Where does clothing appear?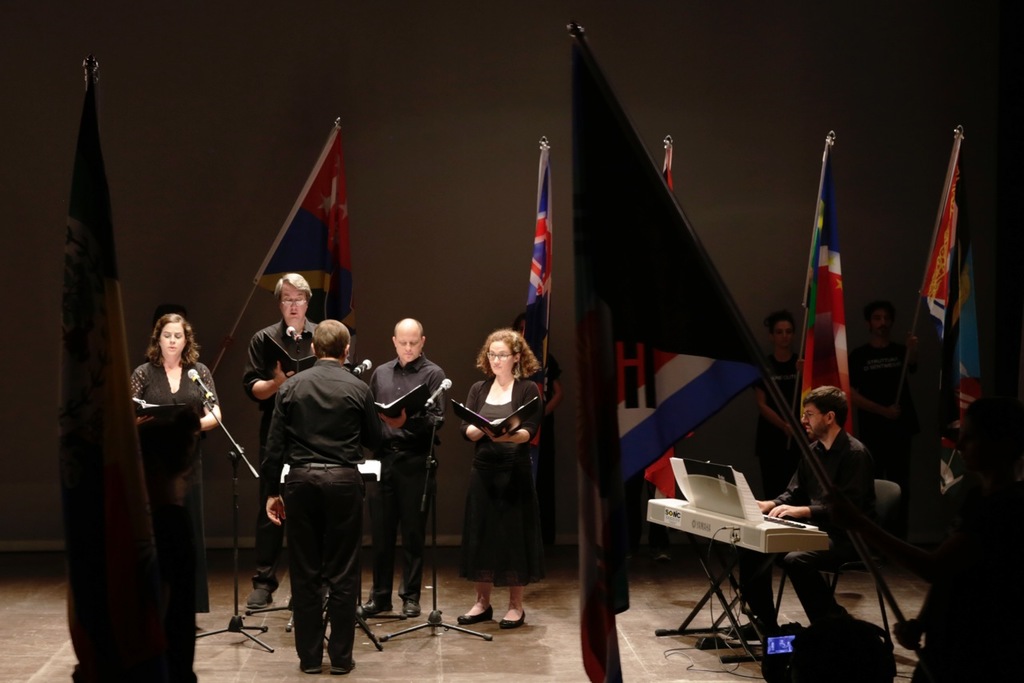
Appears at {"left": 466, "top": 377, "right": 561, "bottom": 605}.
